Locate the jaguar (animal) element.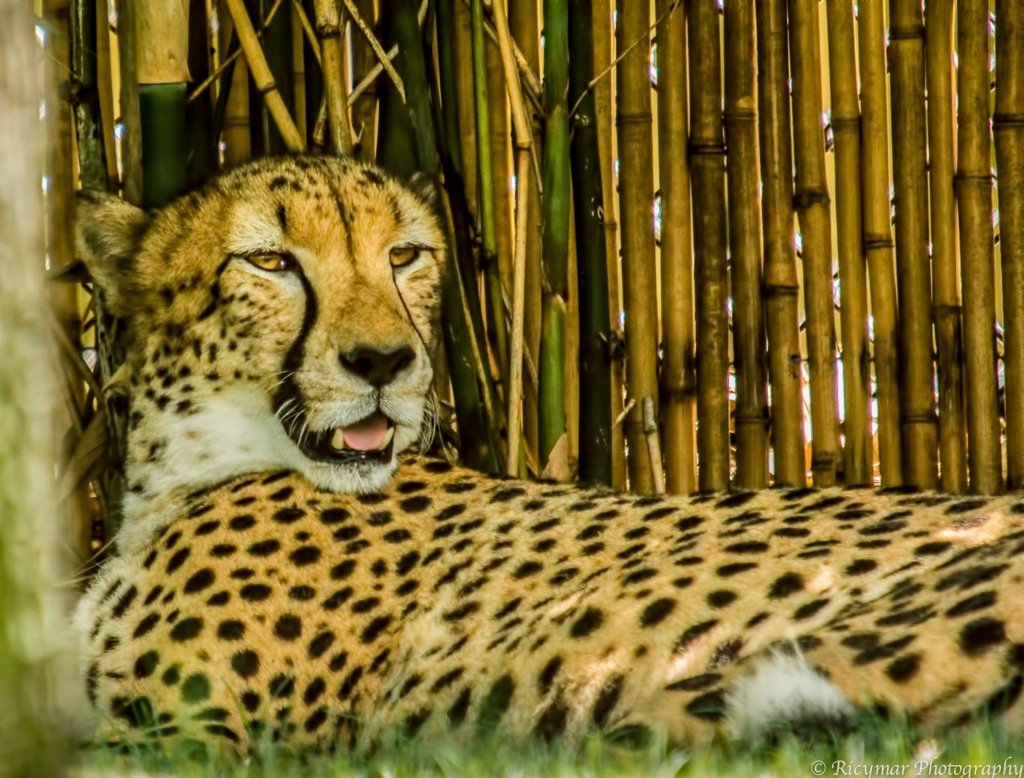
Element bbox: l=58, t=145, r=1023, b=777.
